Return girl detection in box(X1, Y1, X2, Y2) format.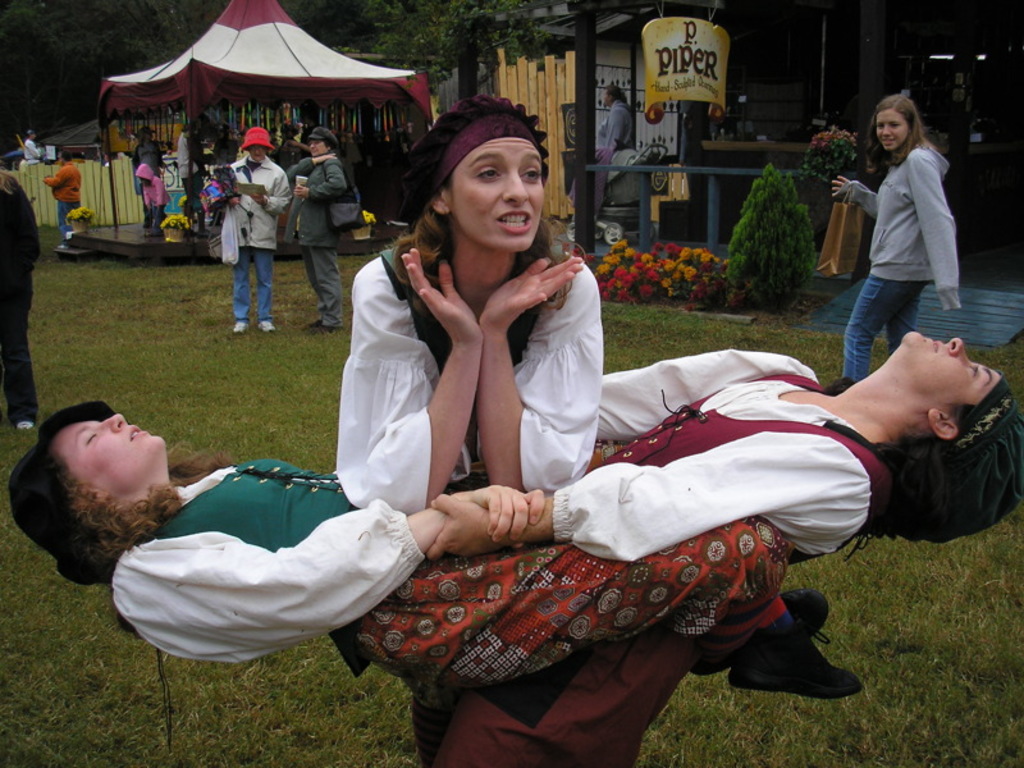
box(338, 97, 603, 767).
